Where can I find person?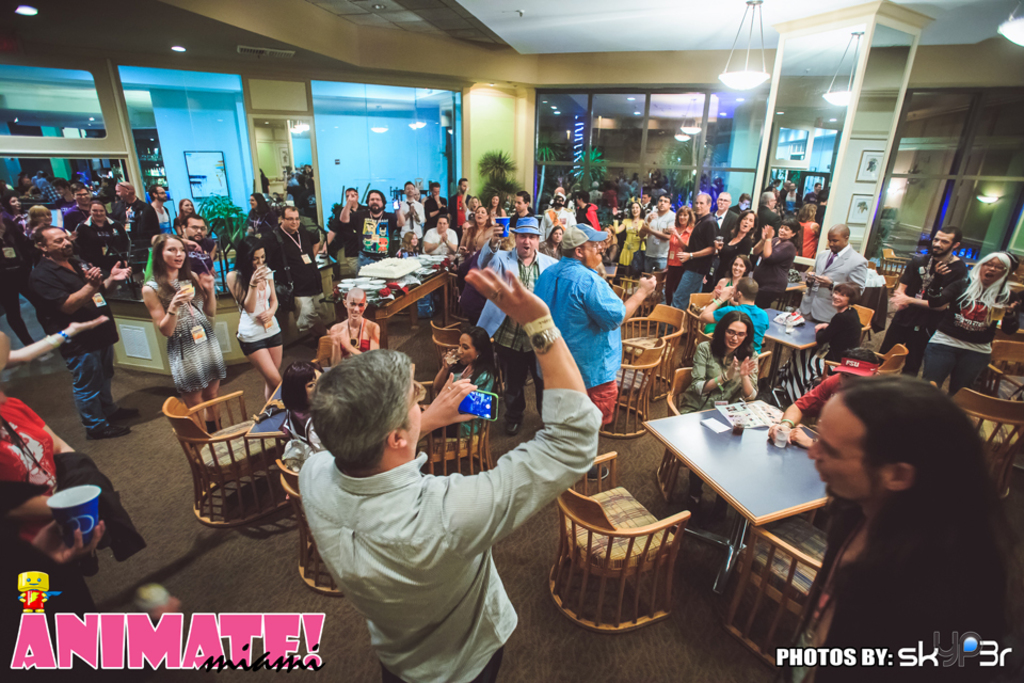
You can find it at rect(282, 363, 324, 448).
